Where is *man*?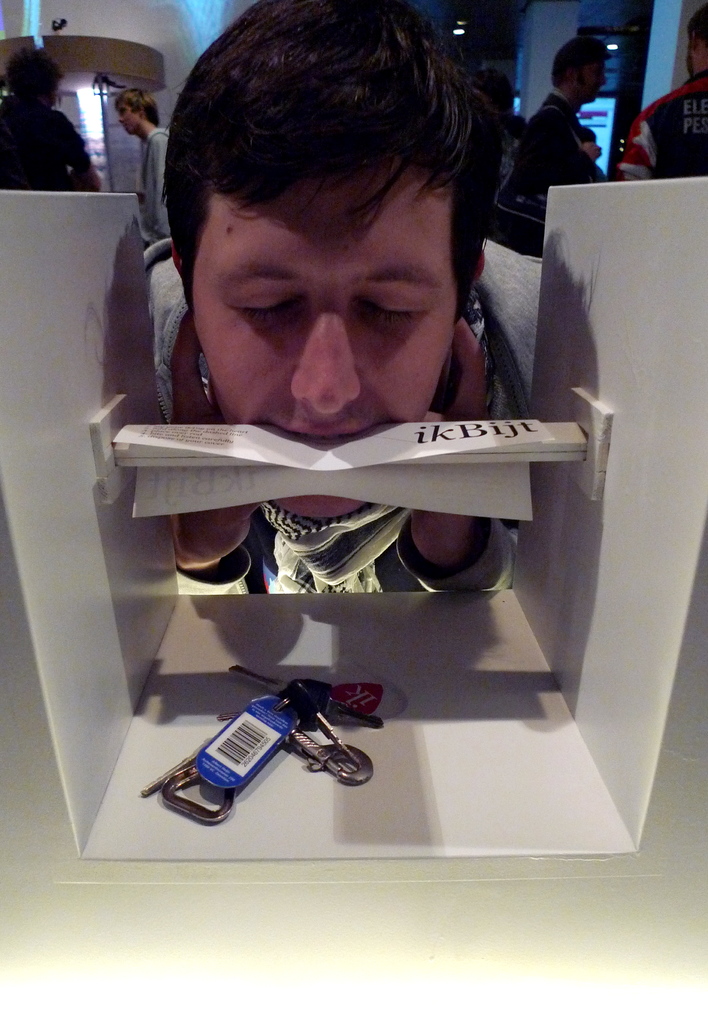
{"x1": 109, "y1": 83, "x2": 170, "y2": 250}.
